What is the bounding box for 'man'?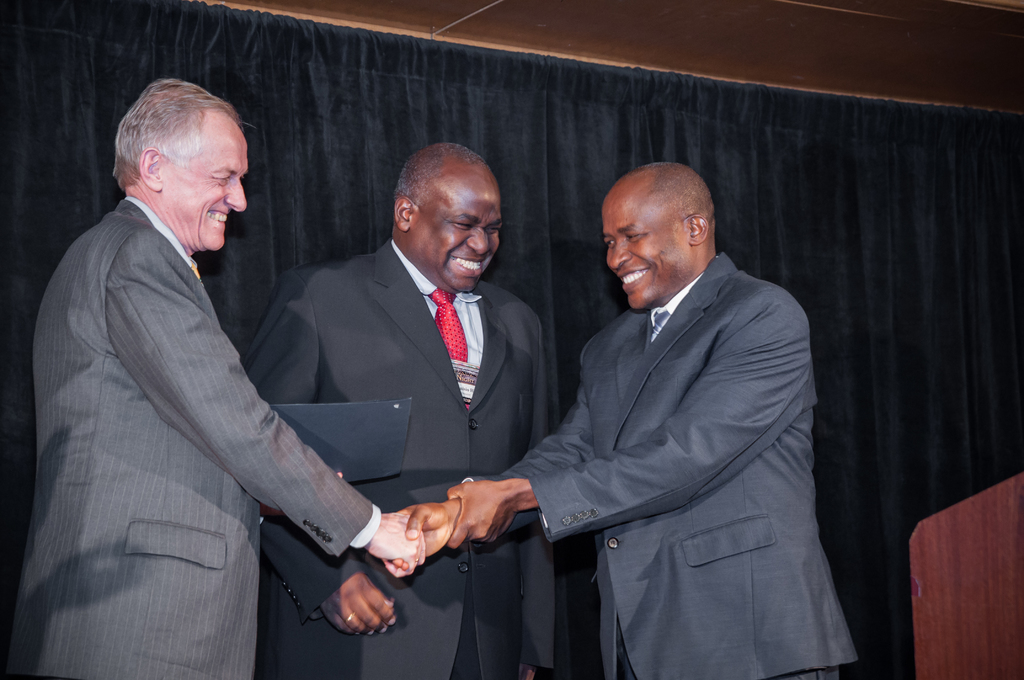
locate(488, 134, 850, 672).
